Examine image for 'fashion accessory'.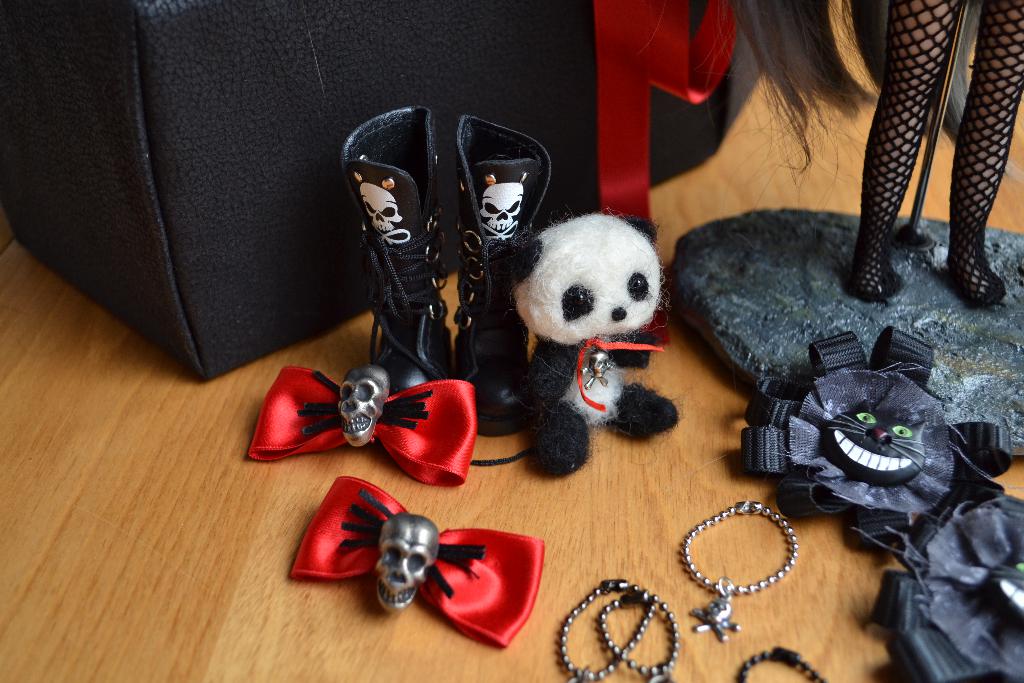
Examination result: pyautogui.locateOnScreen(680, 498, 798, 643).
